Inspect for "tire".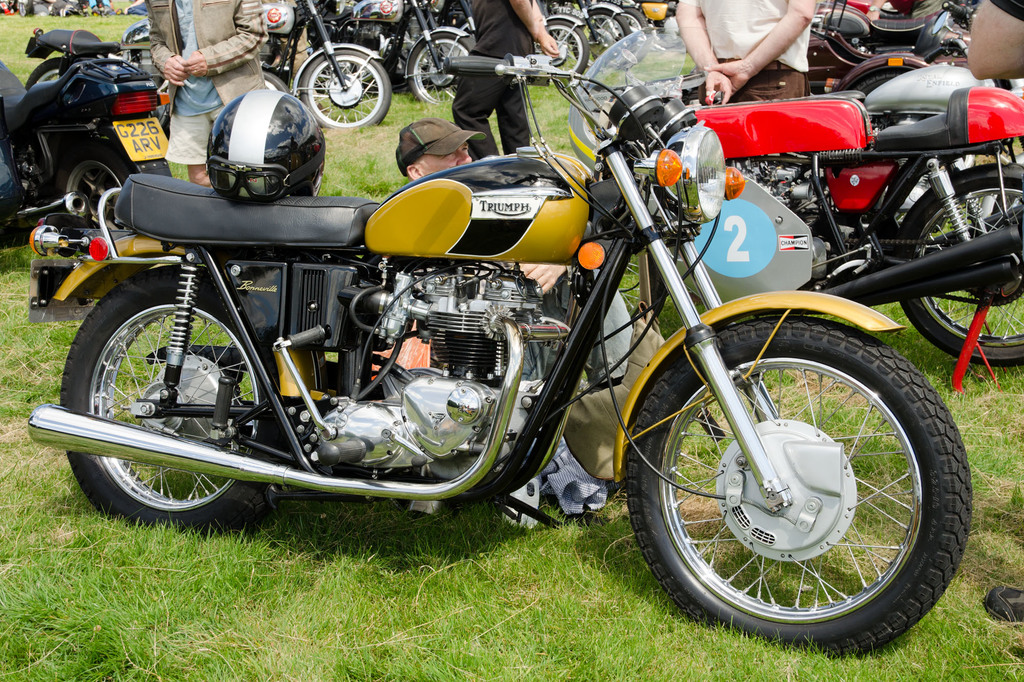
Inspection: (x1=850, y1=73, x2=900, y2=99).
